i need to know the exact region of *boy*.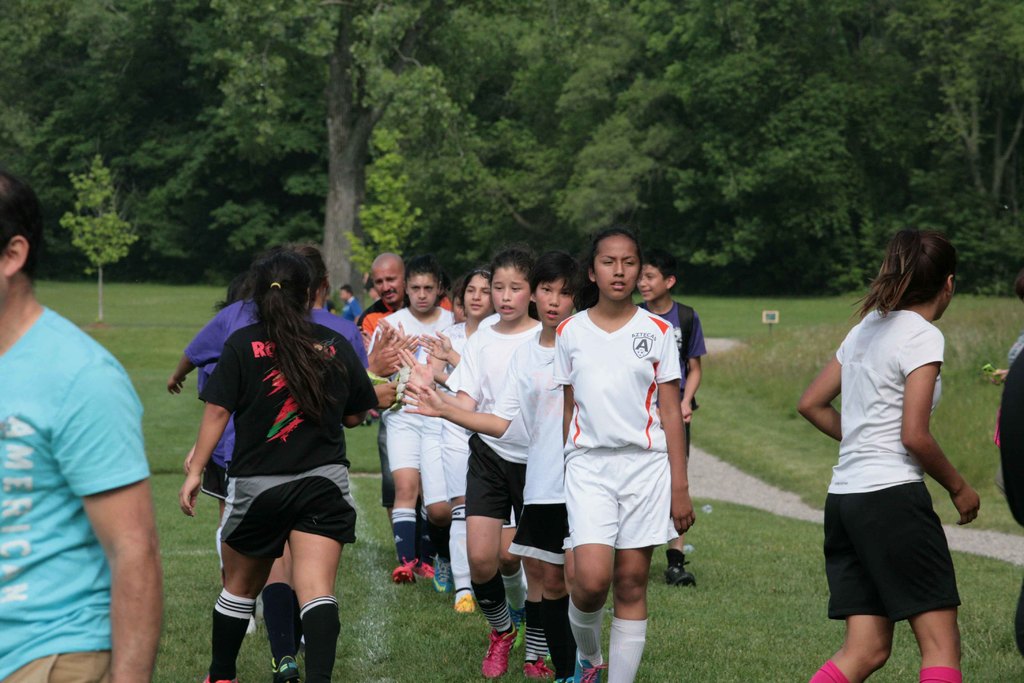
Region: x1=434 y1=250 x2=575 y2=677.
